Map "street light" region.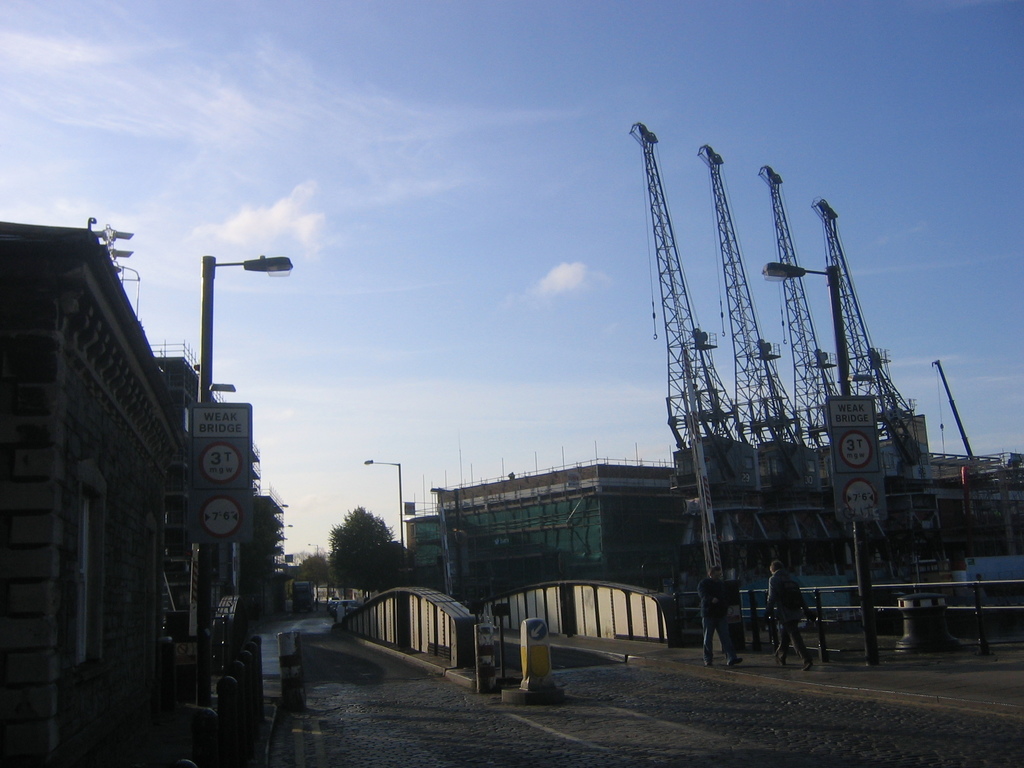
Mapped to region(302, 538, 322, 559).
